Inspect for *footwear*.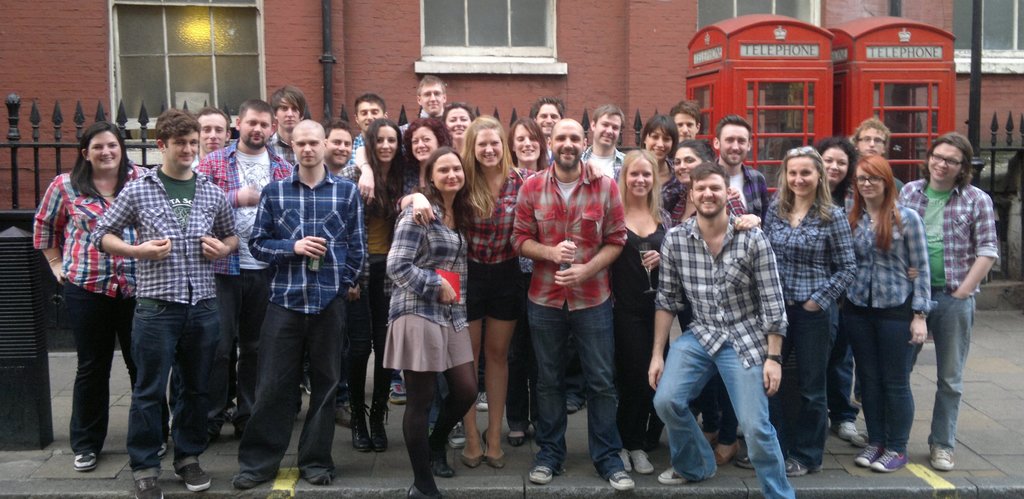
Inspection: x1=232 y1=477 x2=265 y2=490.
